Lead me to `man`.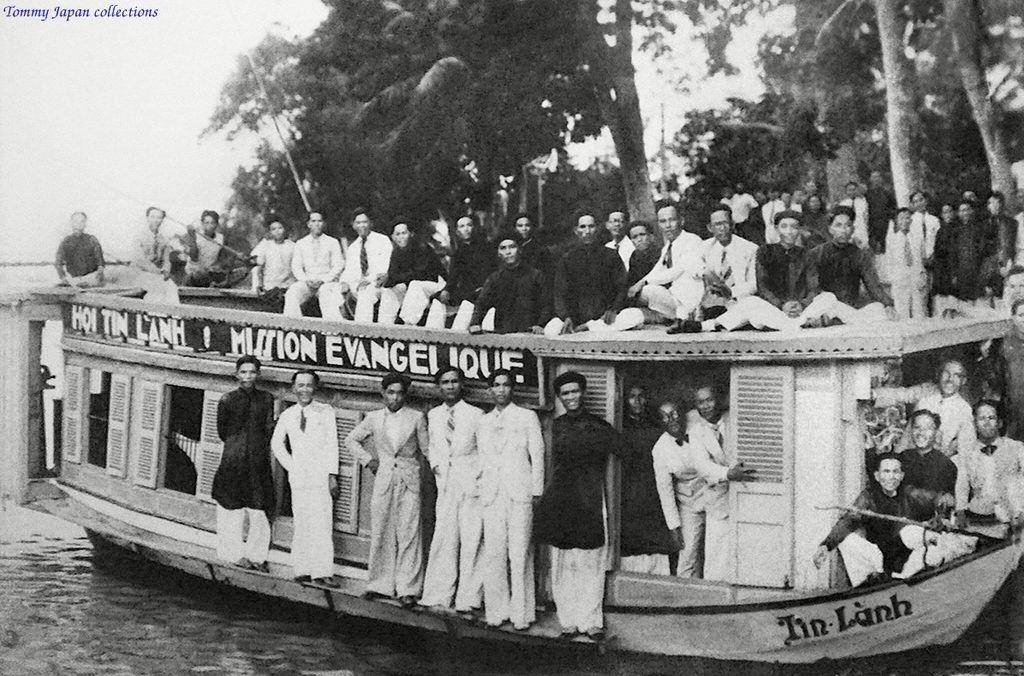
Lead to x1=510, y1=212, x2=550, y2=268.
